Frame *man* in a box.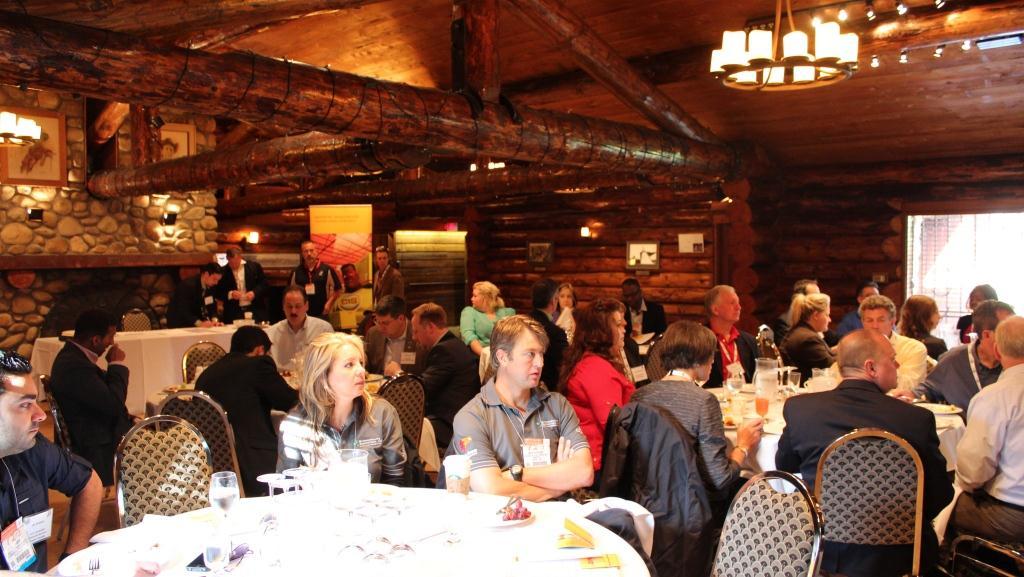
region(445, 311, 599, 509).
